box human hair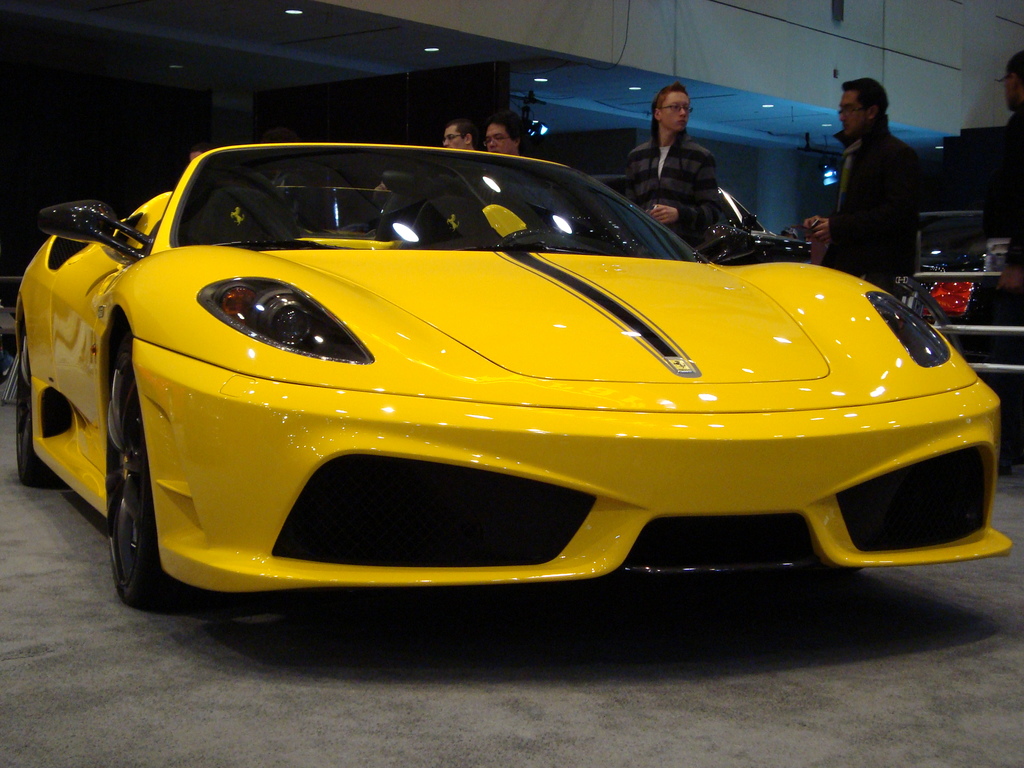
(1006,50,1023,85)
